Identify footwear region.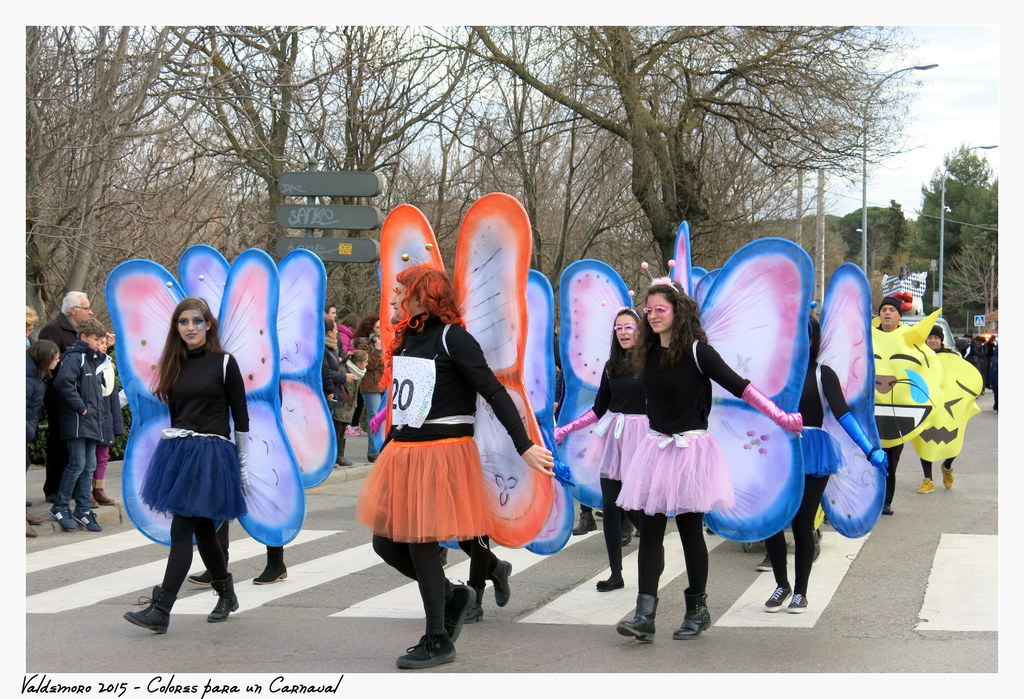
Region: Rect(73, 506, 102, 529).
